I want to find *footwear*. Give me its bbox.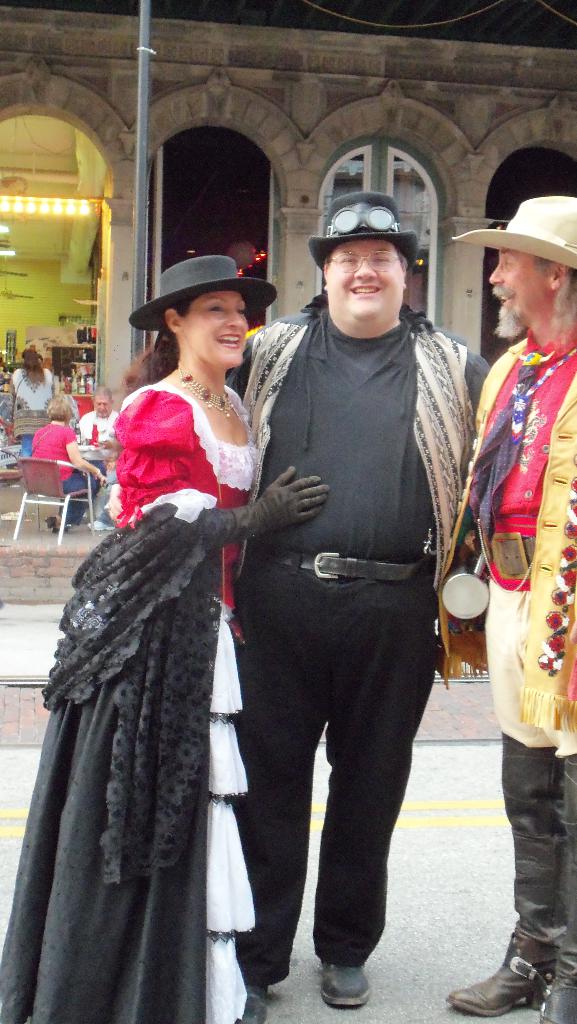
87 512 110 529.
